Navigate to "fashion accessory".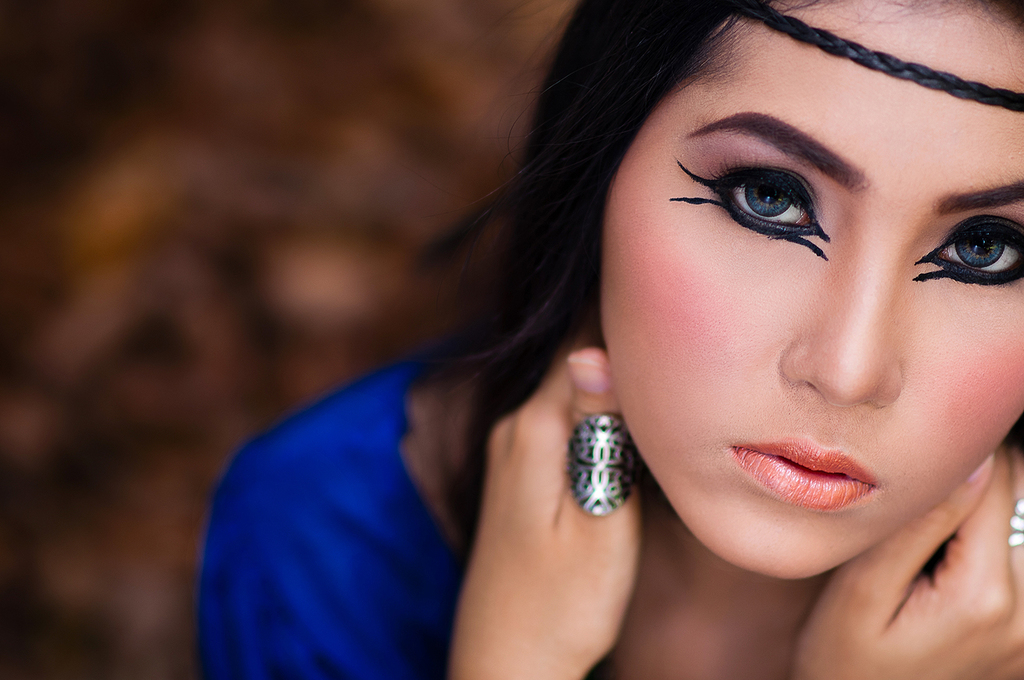
Navigation target: box=[726, 0, 1023, 116].
